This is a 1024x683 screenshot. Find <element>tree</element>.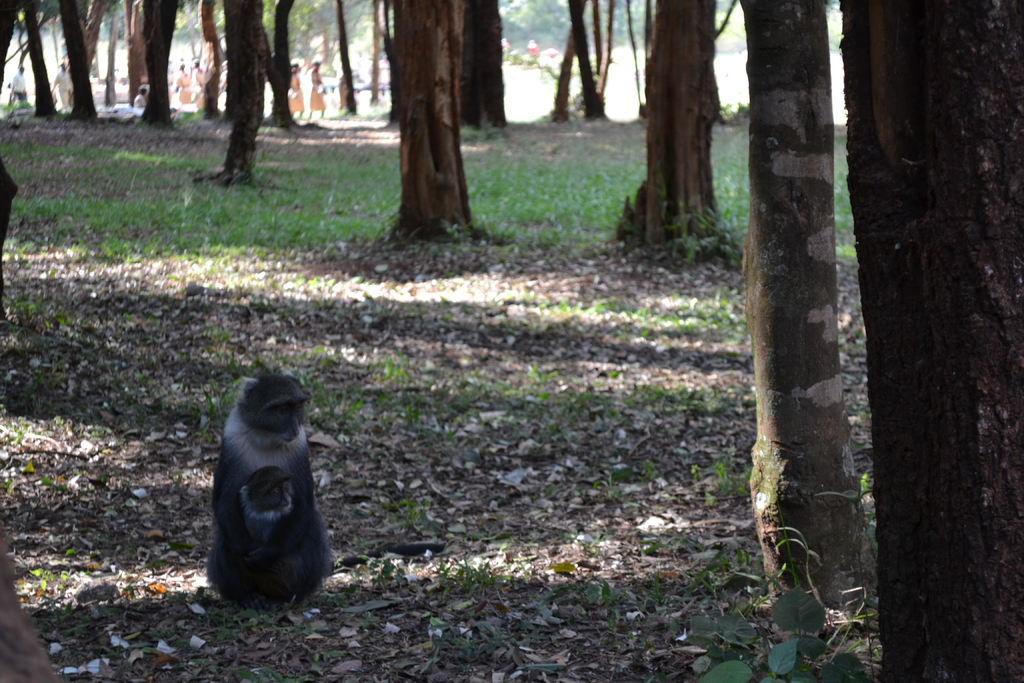
Bounding box: 586,0,642,112.
